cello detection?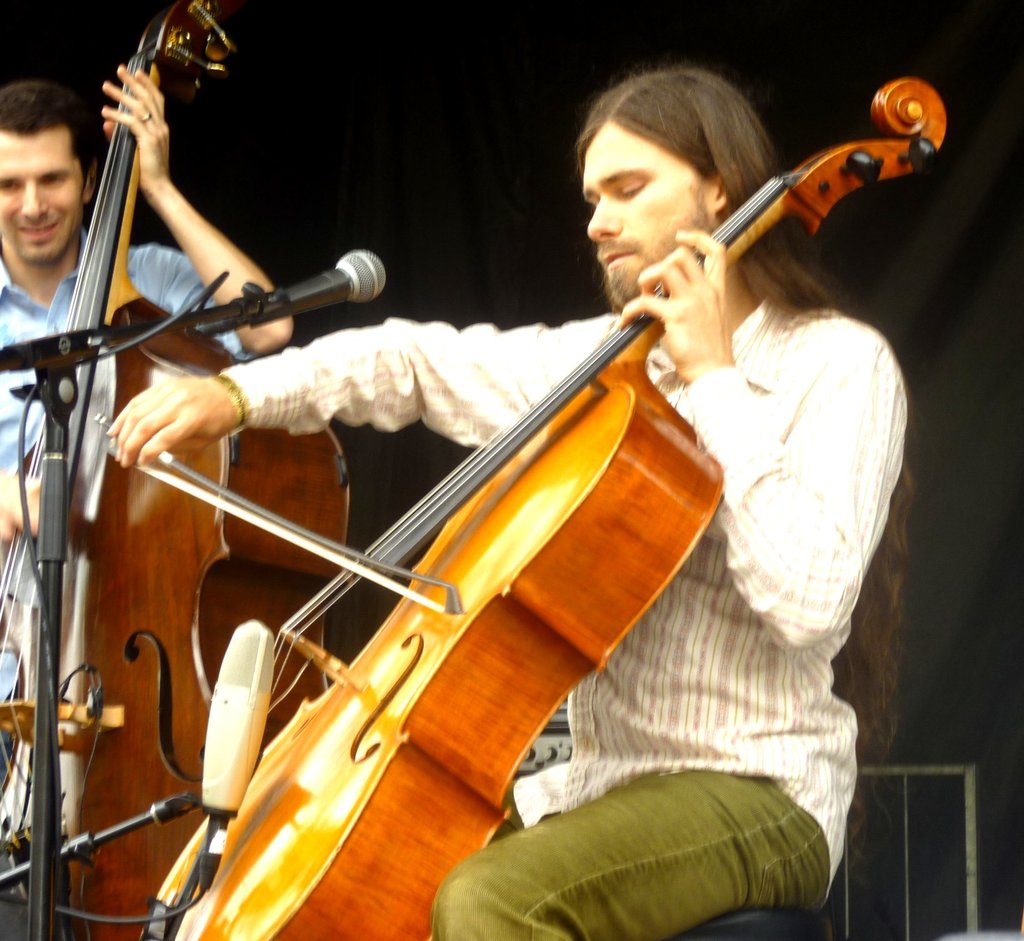
<region>140, 77, 948, 940</region>
